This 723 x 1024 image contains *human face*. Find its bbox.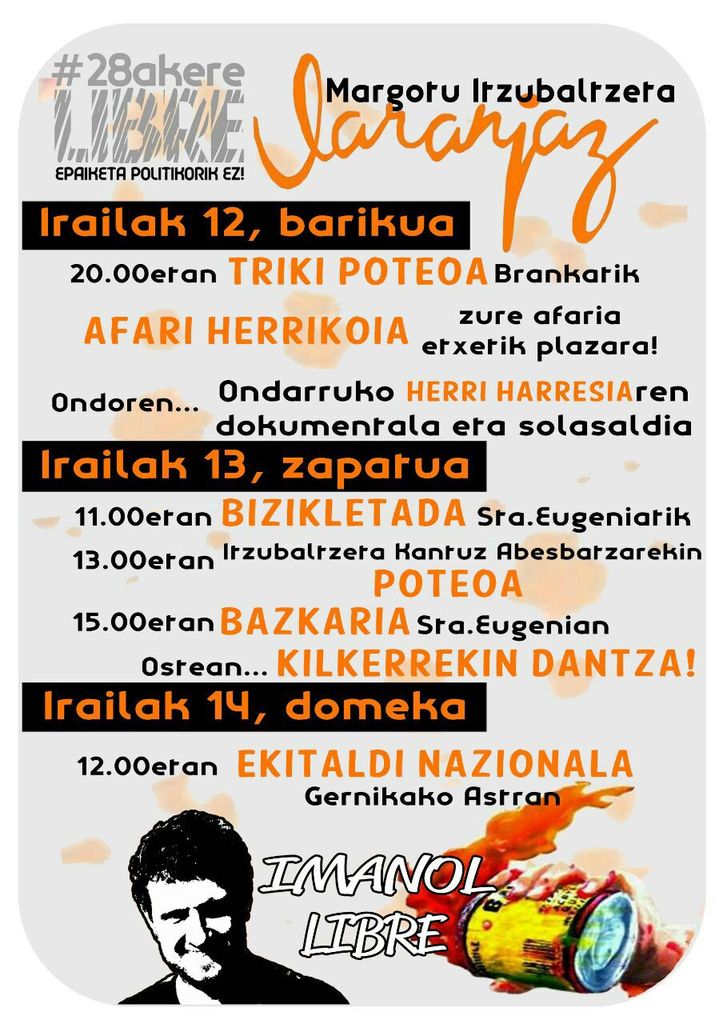
region(146, 880, 241, 980).
